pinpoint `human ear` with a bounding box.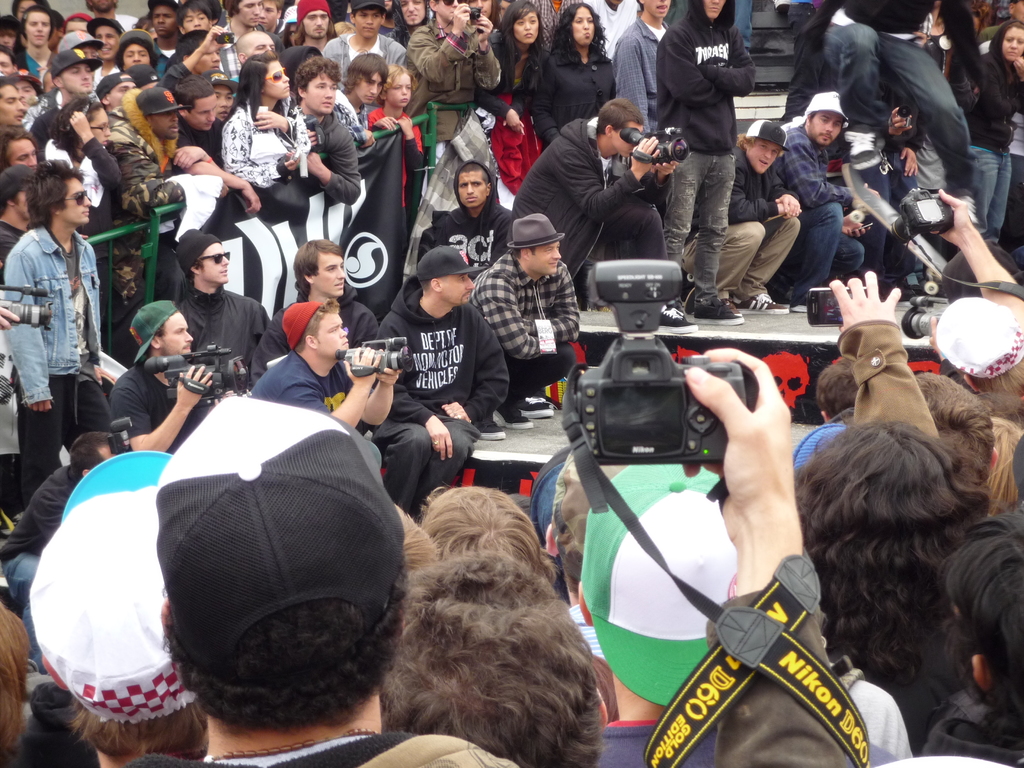
region(305, 336, 318, 349).
